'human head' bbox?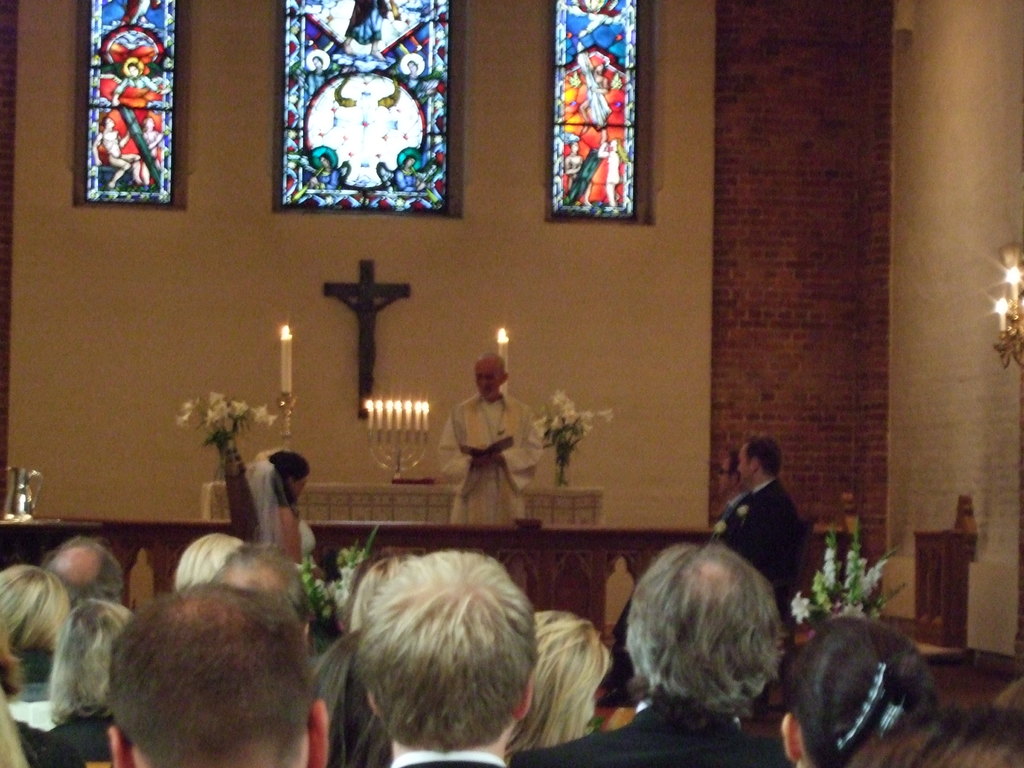
(left=356, top=545, right=538, bottom=742)
